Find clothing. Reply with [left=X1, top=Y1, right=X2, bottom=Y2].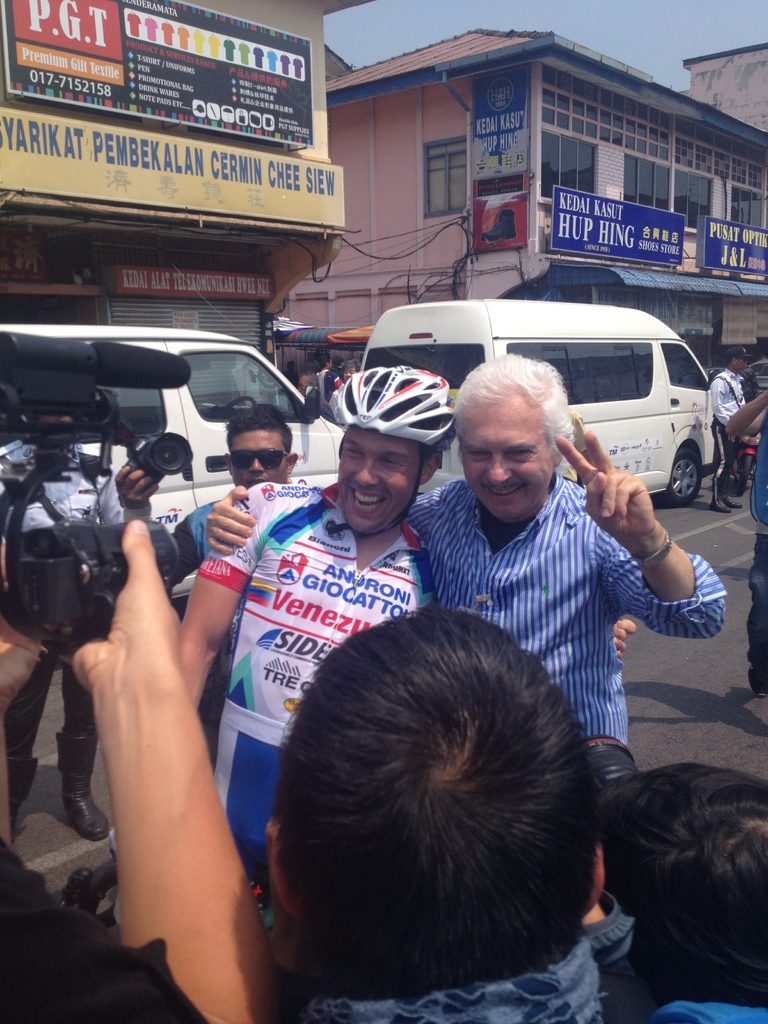
[left=198, top=481, right=442, bottom=932].
